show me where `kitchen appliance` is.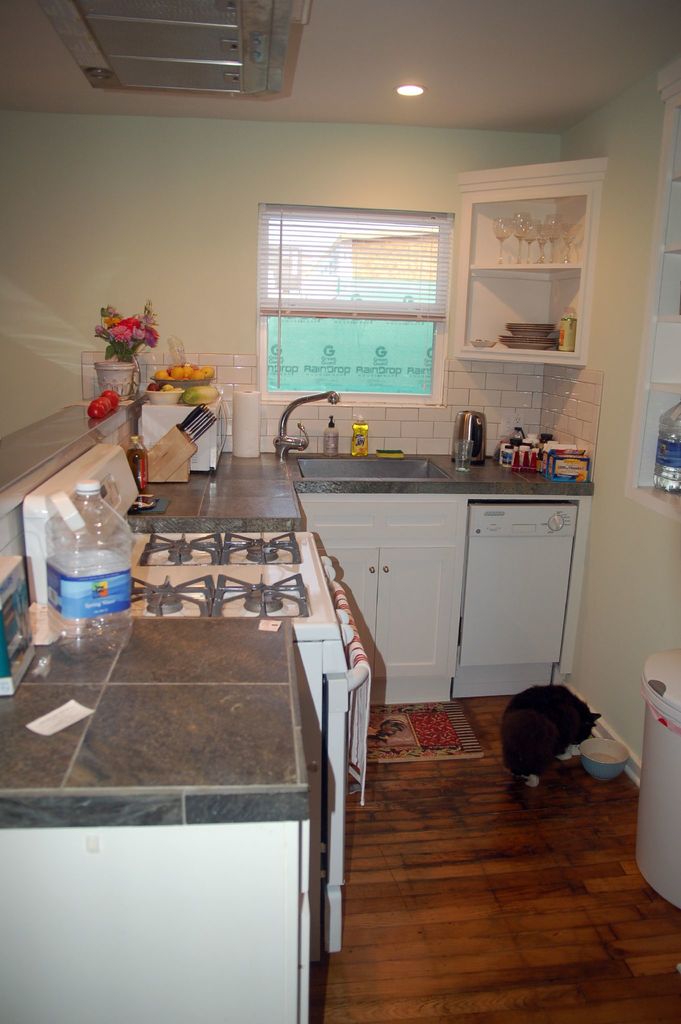
`kitchen appliance` is at [left=44, top=0, right=301, bottom=78].
